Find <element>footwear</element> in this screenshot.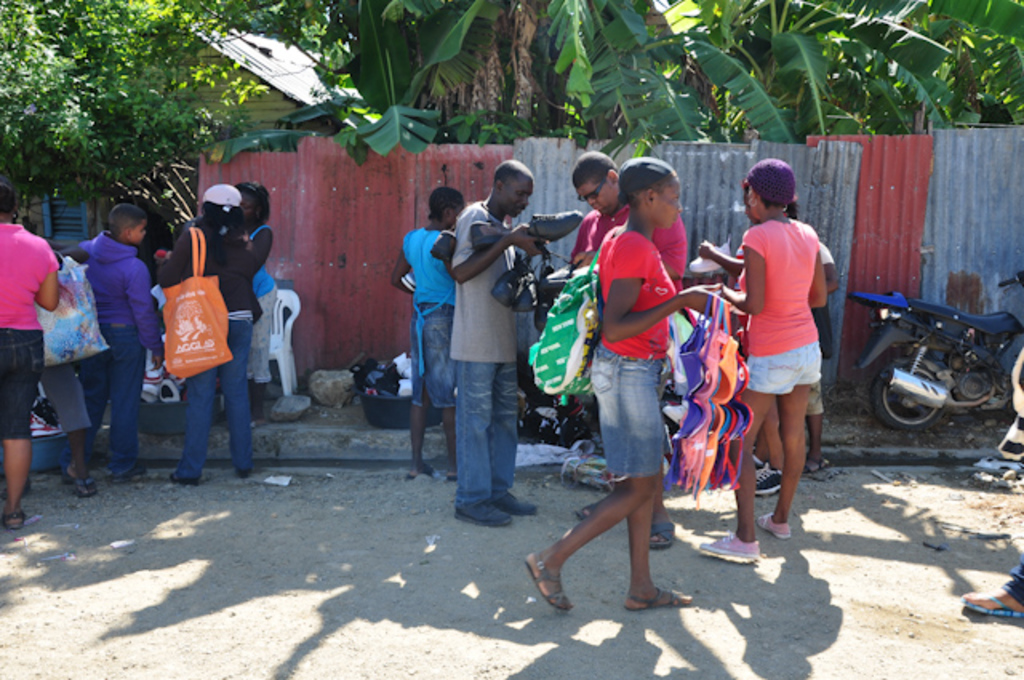
The bounding box for <element>footwear</element> is Rect(754, 512, 792, 536).
